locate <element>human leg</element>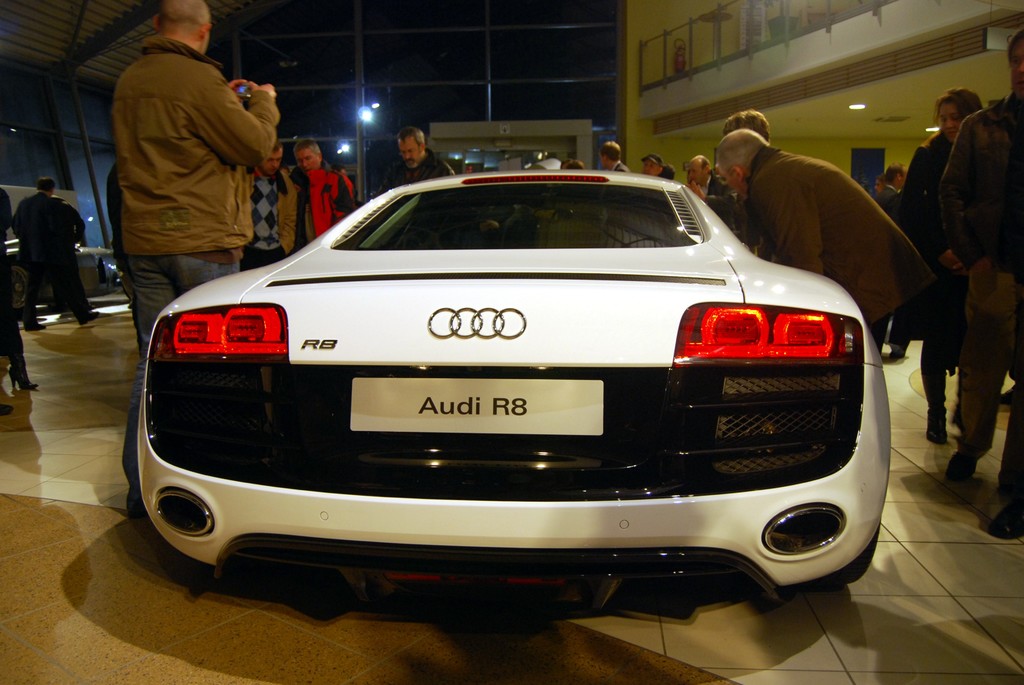
28 269 36 327
